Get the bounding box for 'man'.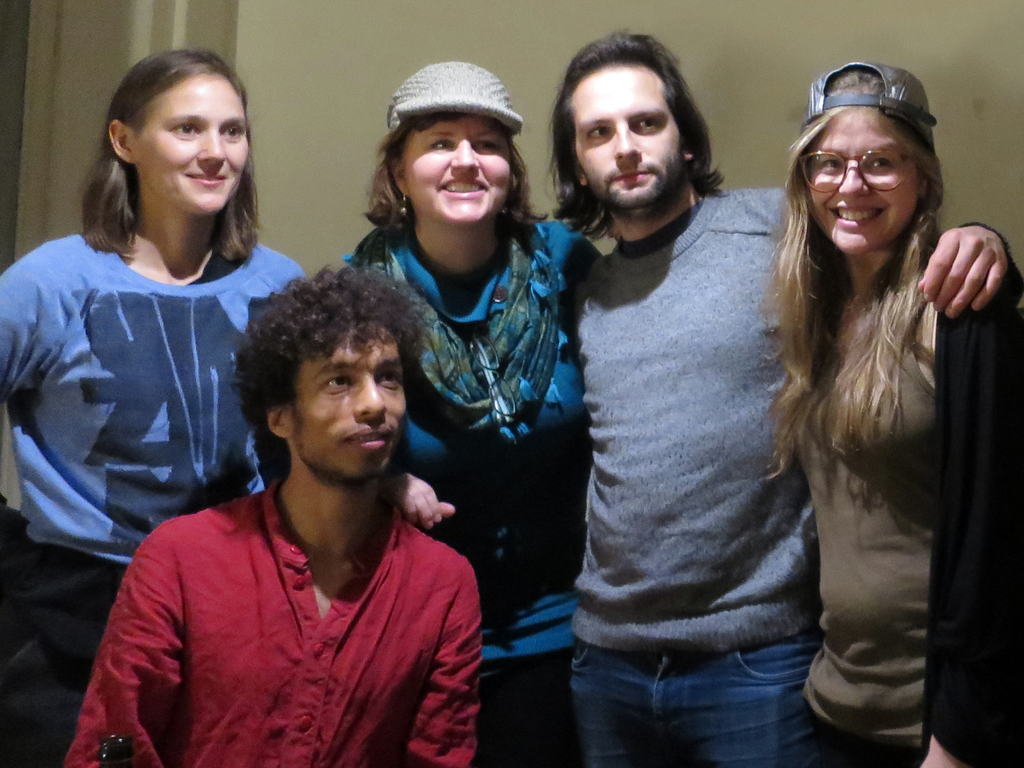
[x1=550, y1=23, x2=1023, y2=767].
